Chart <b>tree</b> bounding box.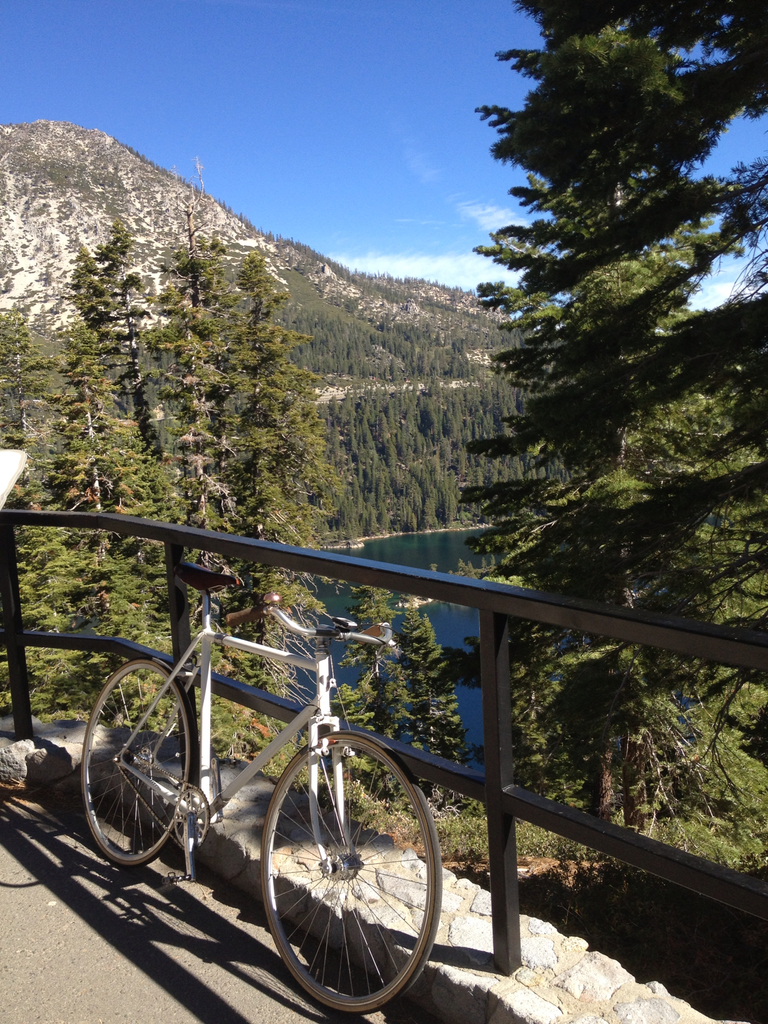
Charted: bbox=(220, 234, 341, 673).
